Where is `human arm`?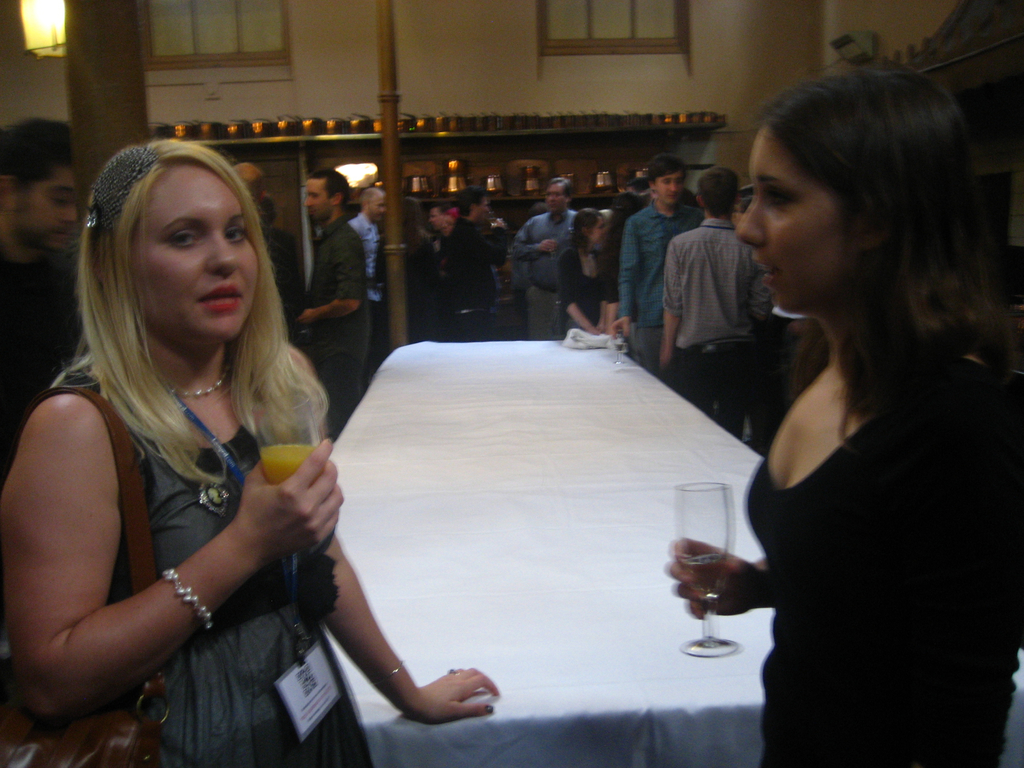
<bbox>655, 236, 688, 381</bbox>.
